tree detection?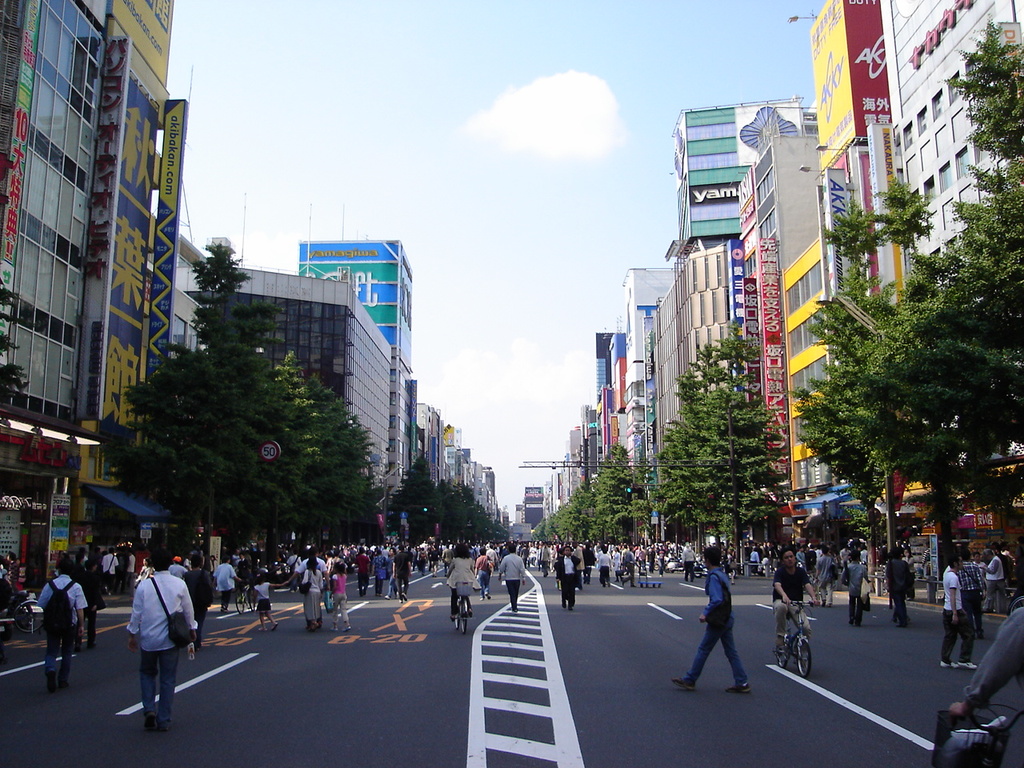
651, 330, 798, 578
